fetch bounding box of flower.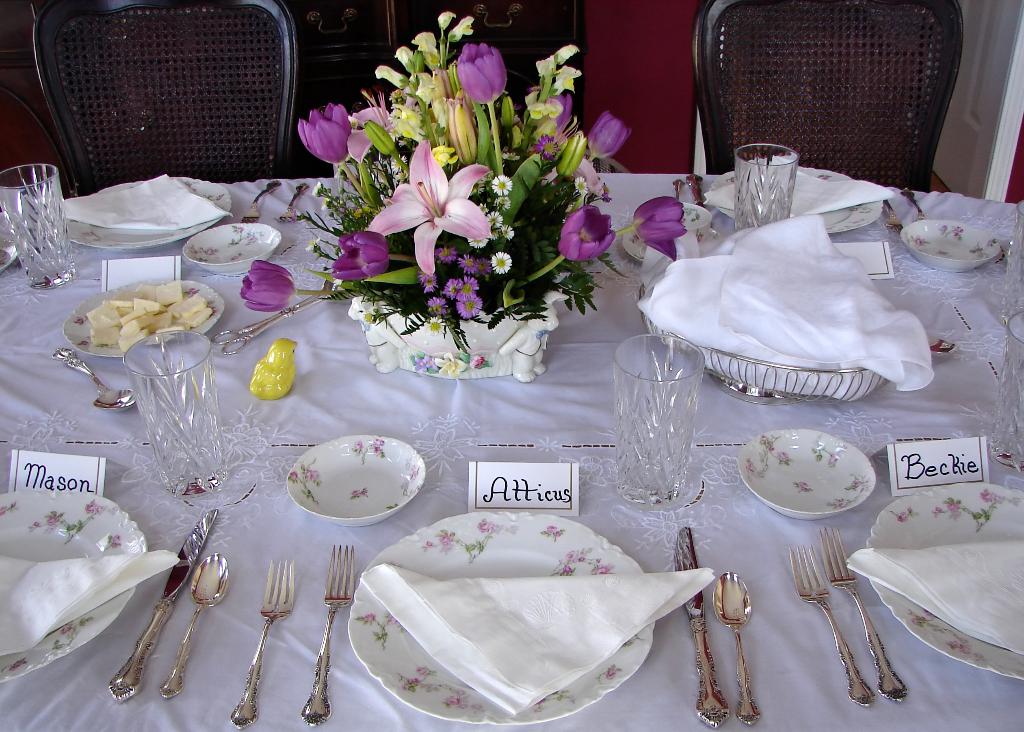
Bbox: [560,204,615,263].
